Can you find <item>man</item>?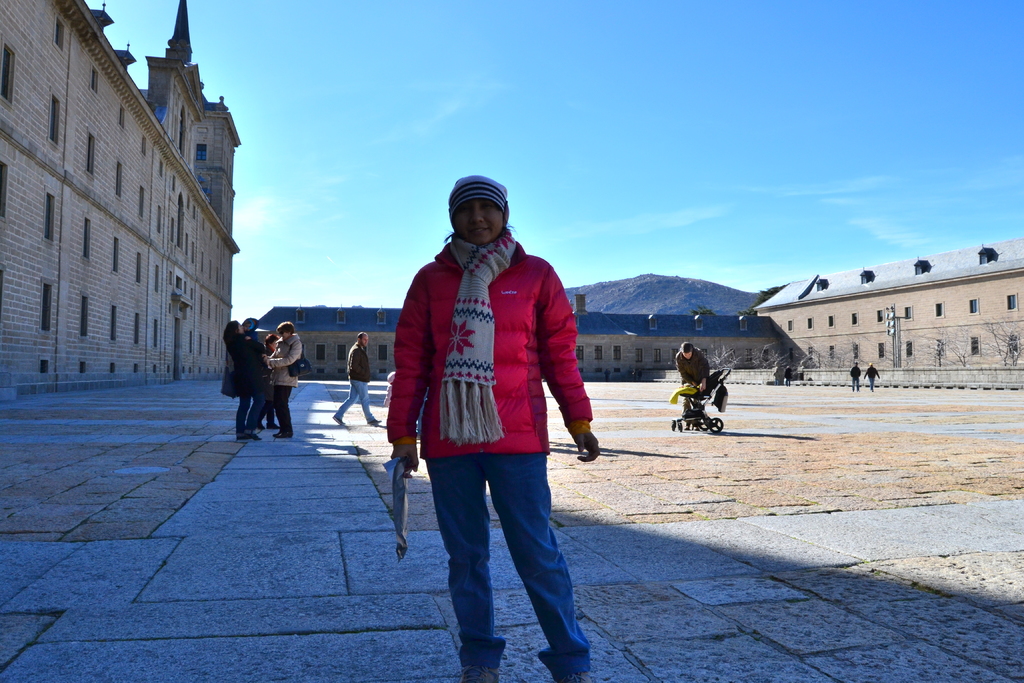
Yes, bounding box: 863:363:883:389.
